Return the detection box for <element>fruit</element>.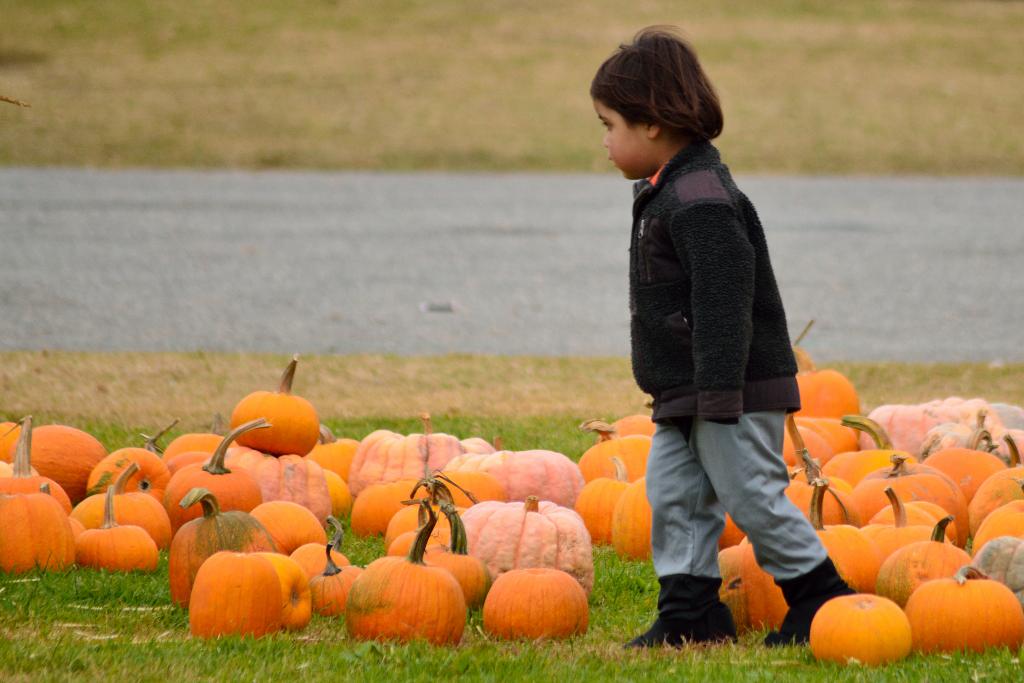
left=899, top=572, right=1023, bottom=656.
